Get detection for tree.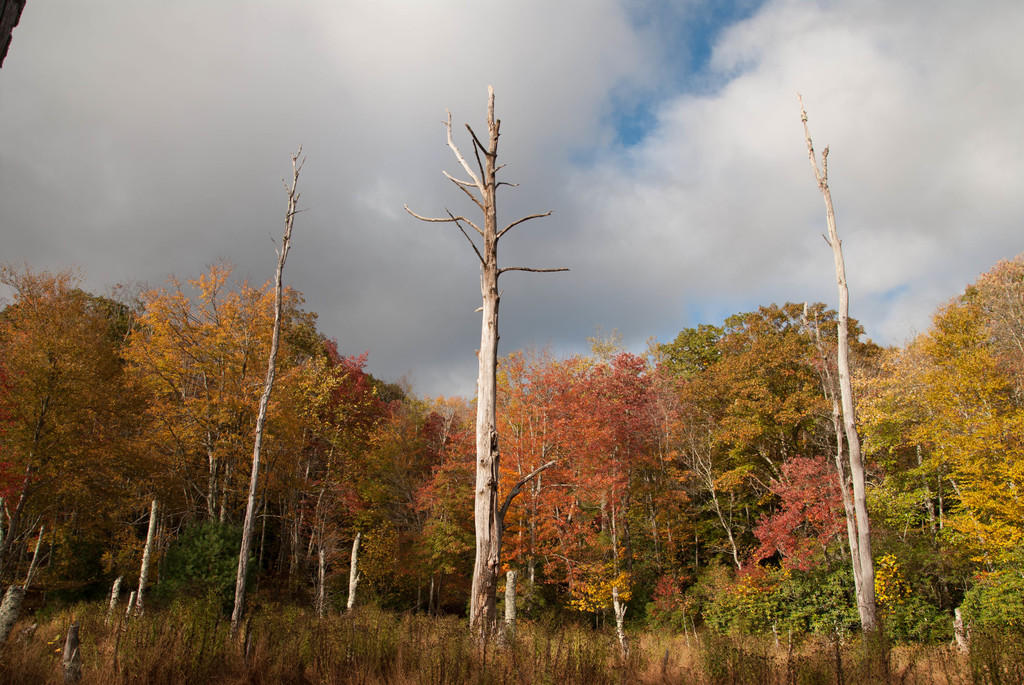
Detection: select_region(92, 261, 424, 632).
